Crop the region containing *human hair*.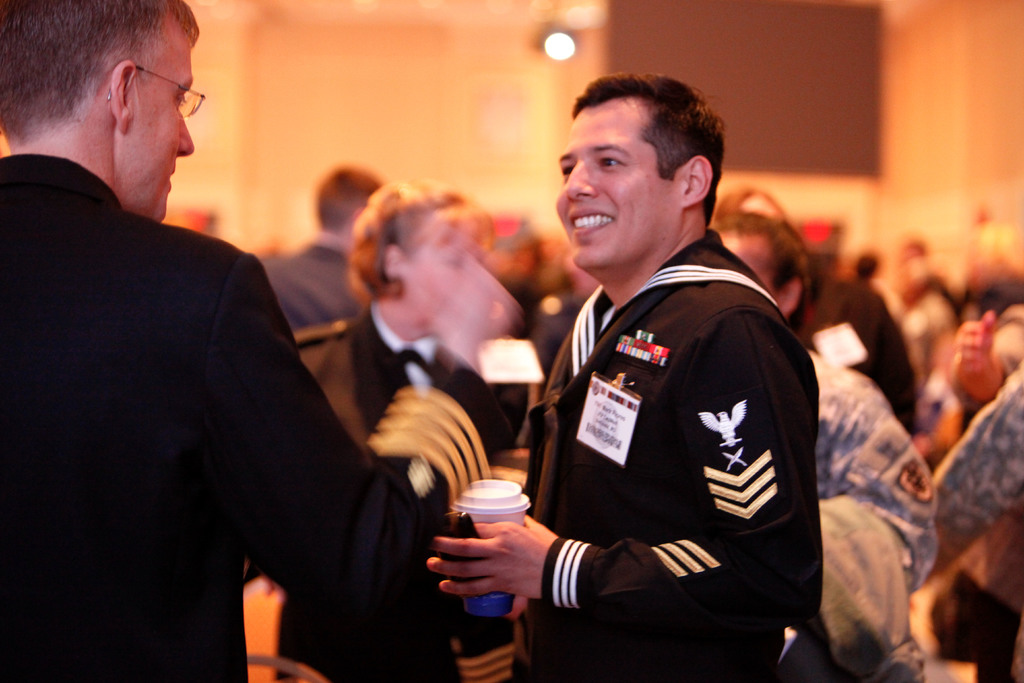
Crop region: [458,195,496,258].
